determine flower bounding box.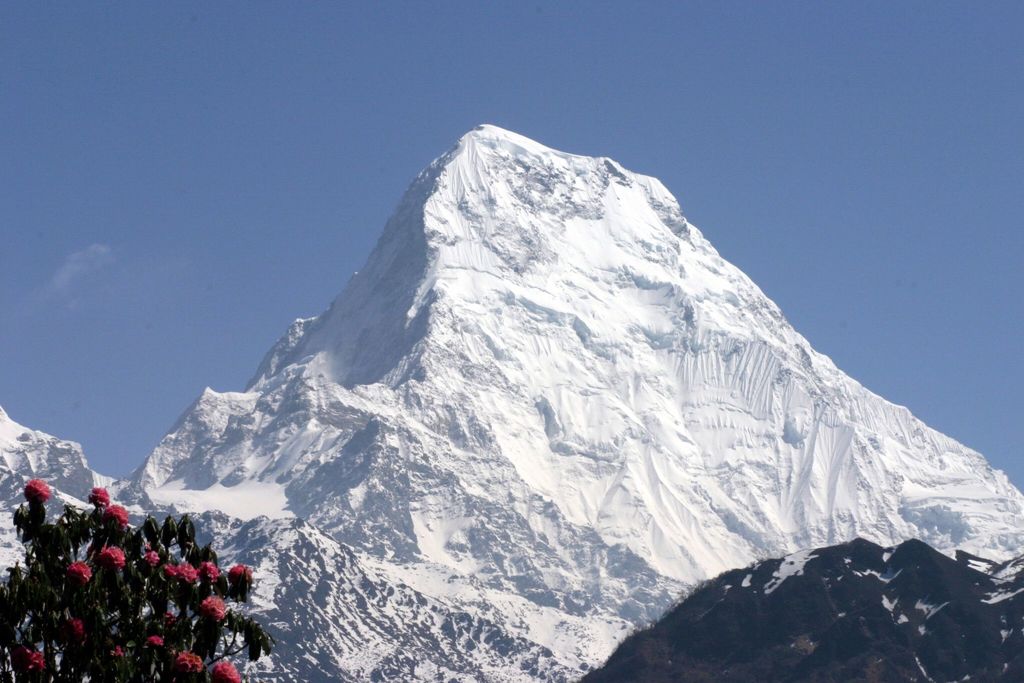
Determined: 24,479,54,502.
